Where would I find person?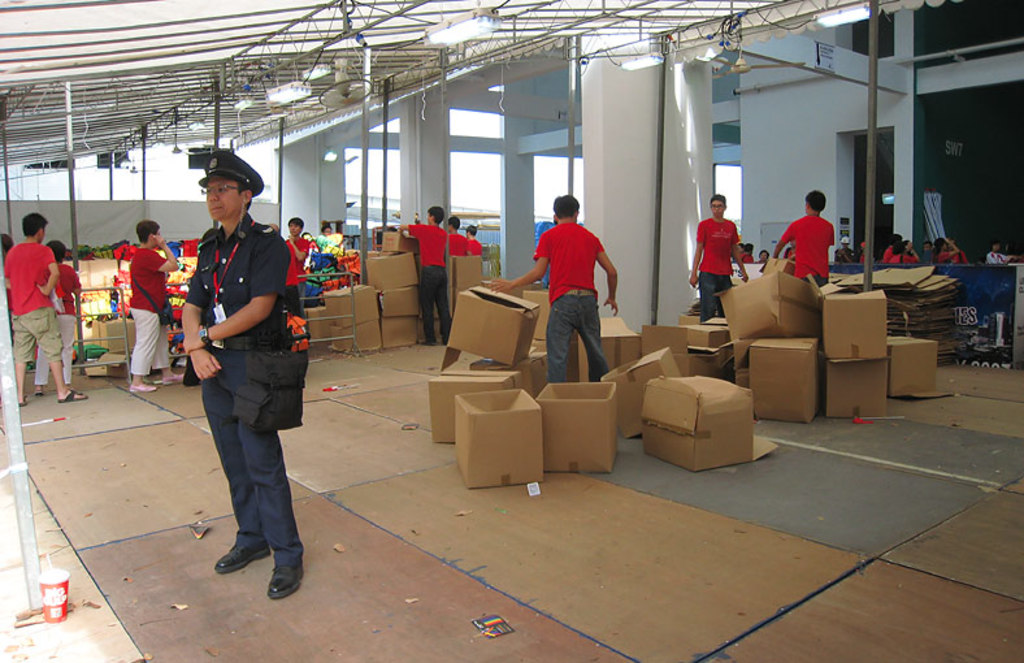
At BBox(187, 148, 312, 598).
